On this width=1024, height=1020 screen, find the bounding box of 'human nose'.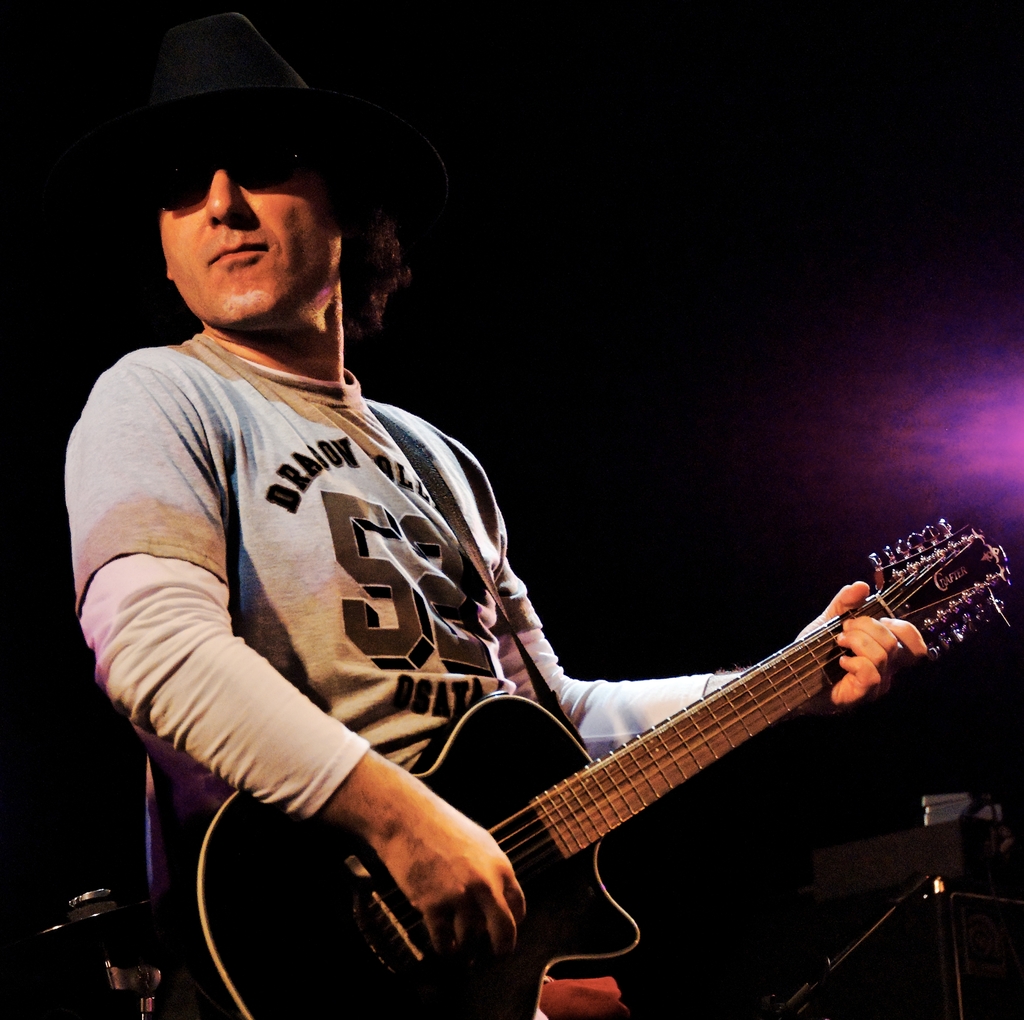
Bounding box: Rect(201, 166, 246, 223).
